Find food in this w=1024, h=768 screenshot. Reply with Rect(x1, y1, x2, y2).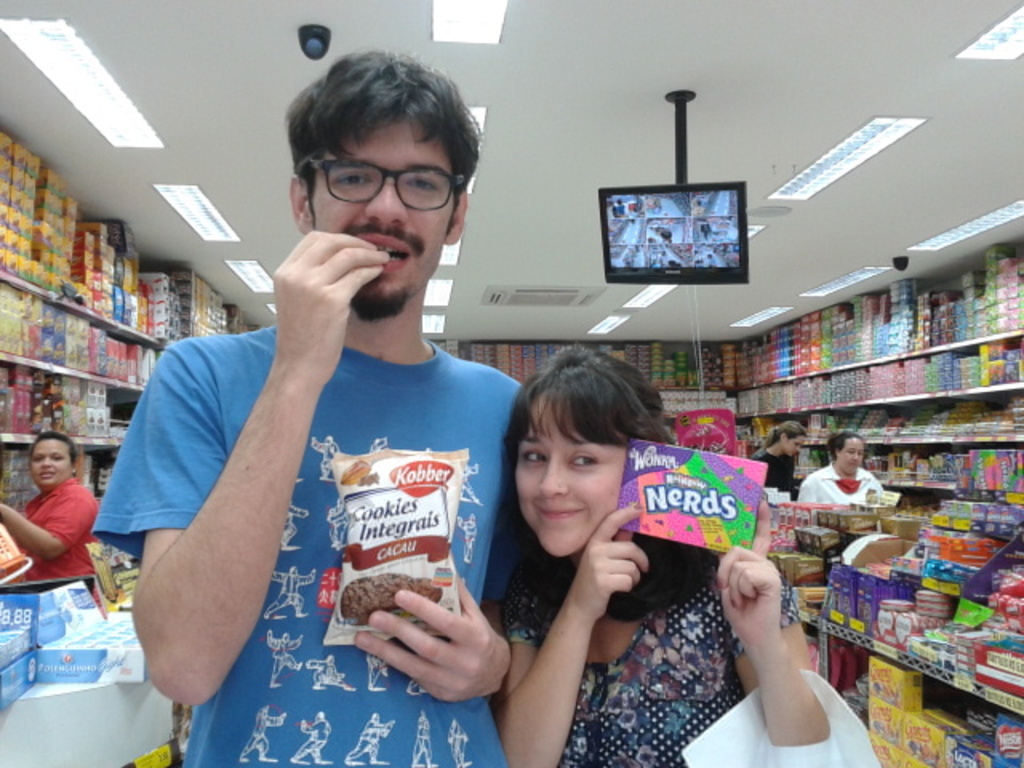
Rect(320, 576, 453, 635).
